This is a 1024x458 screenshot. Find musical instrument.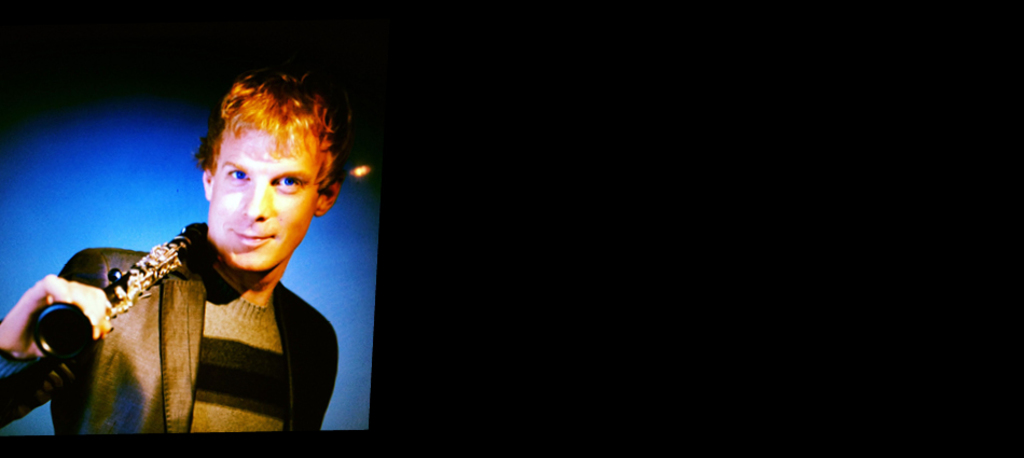
Bounding box: box(34, 234, 217, 391).
